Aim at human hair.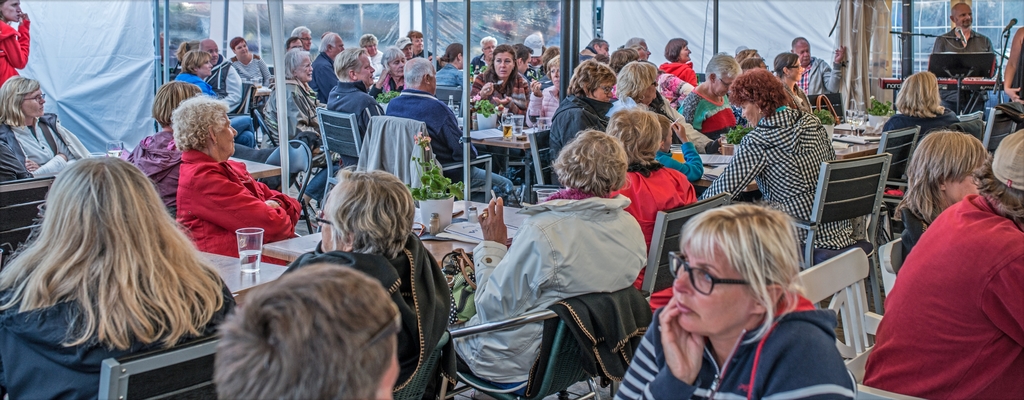
Aimed at BBox(545, 54, 559, 79).
